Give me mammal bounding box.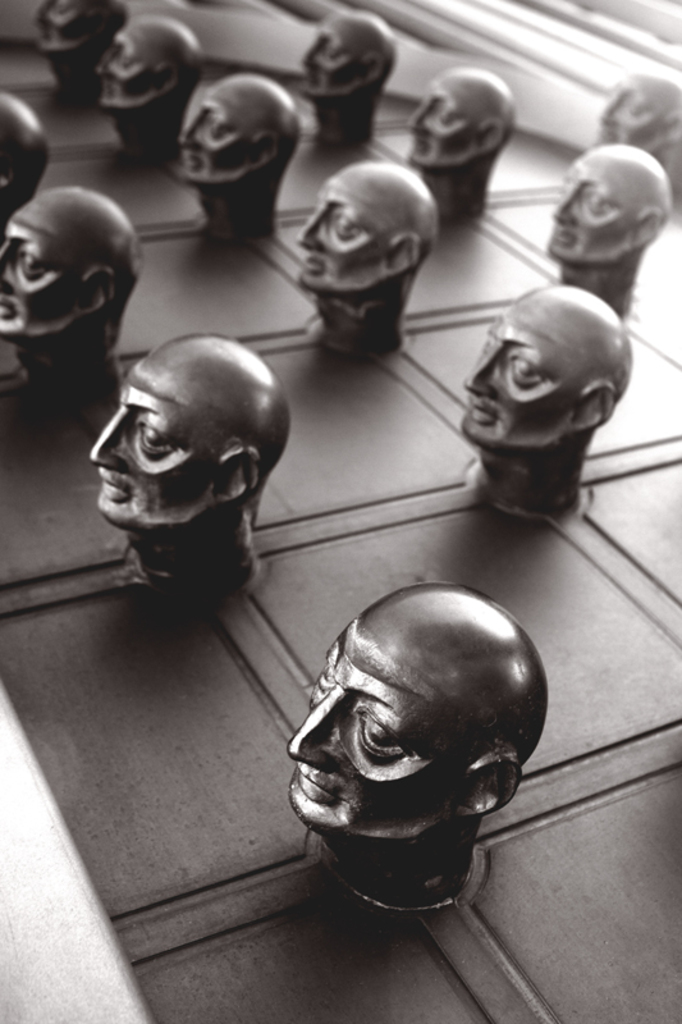
Rect(38, 0, 129, 92).
